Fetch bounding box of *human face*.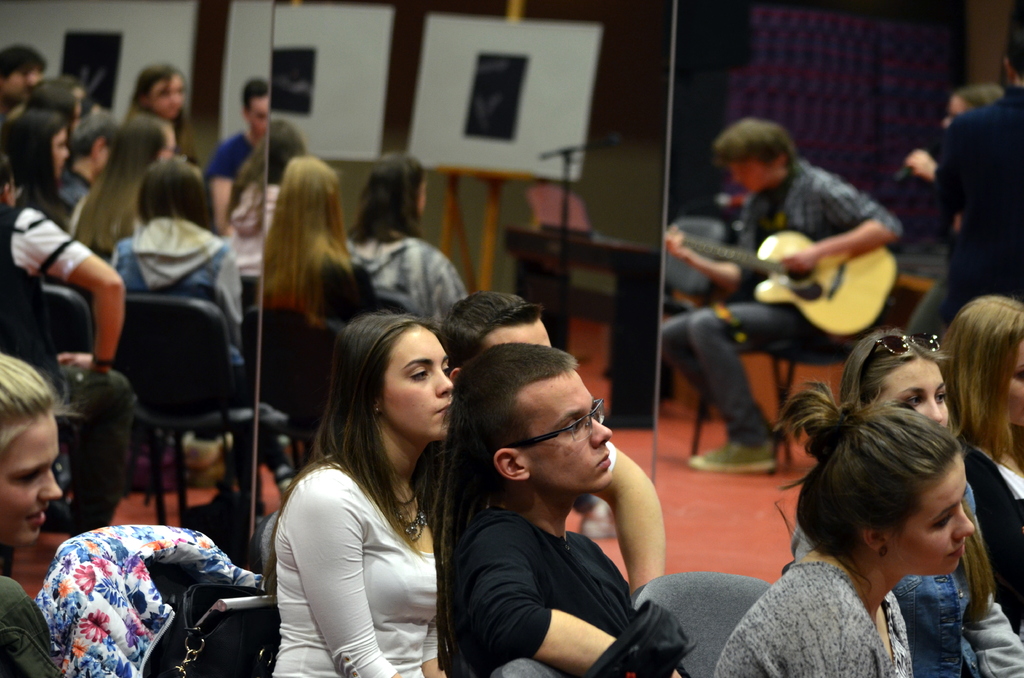
Bbox: x1=885, y1=356, x2=950, y2=427.
